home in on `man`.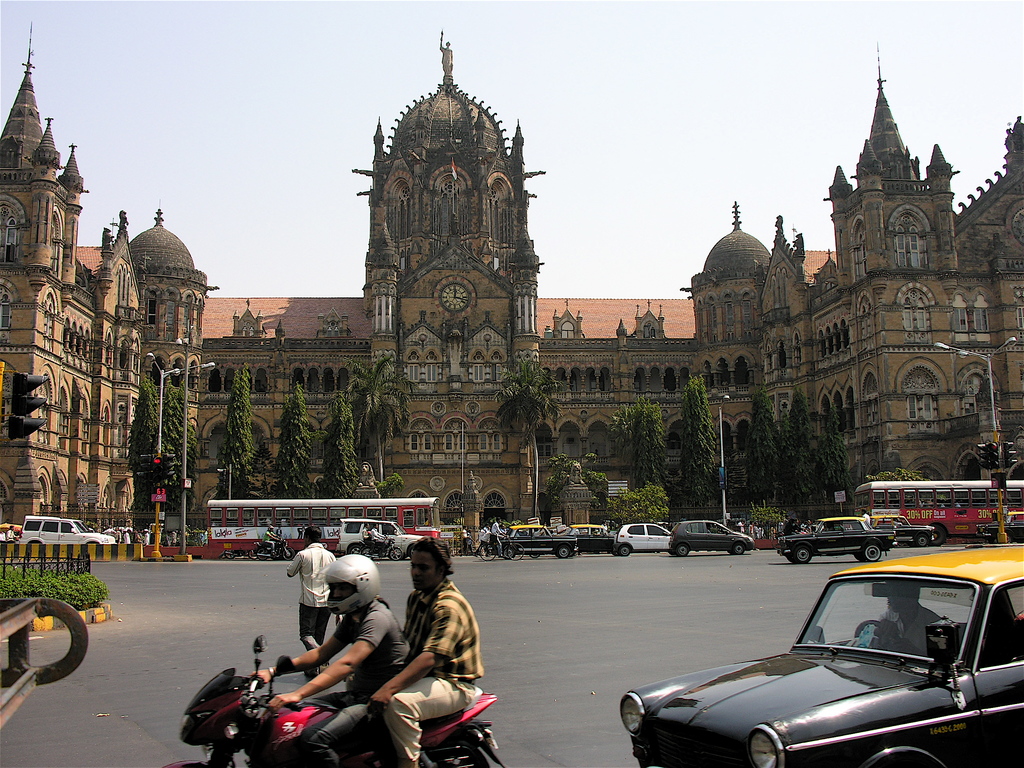
Homed in at box(874, 582, 939, 655).
